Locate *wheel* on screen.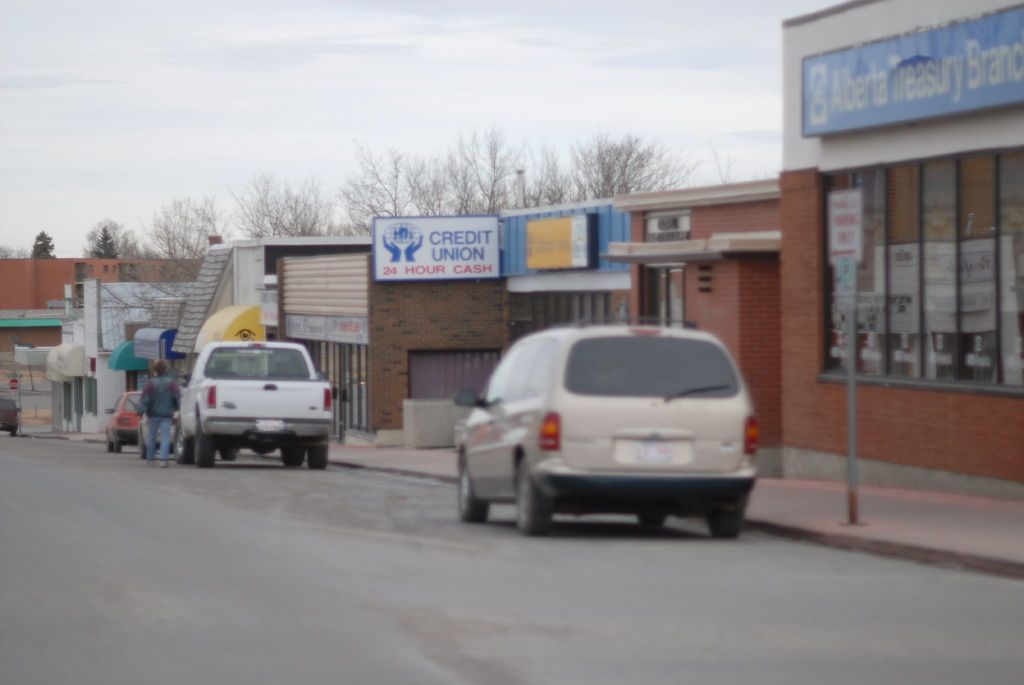
On screen at {"x1": 177, "y1": 427, "x2": 190, "y2": 468}.
